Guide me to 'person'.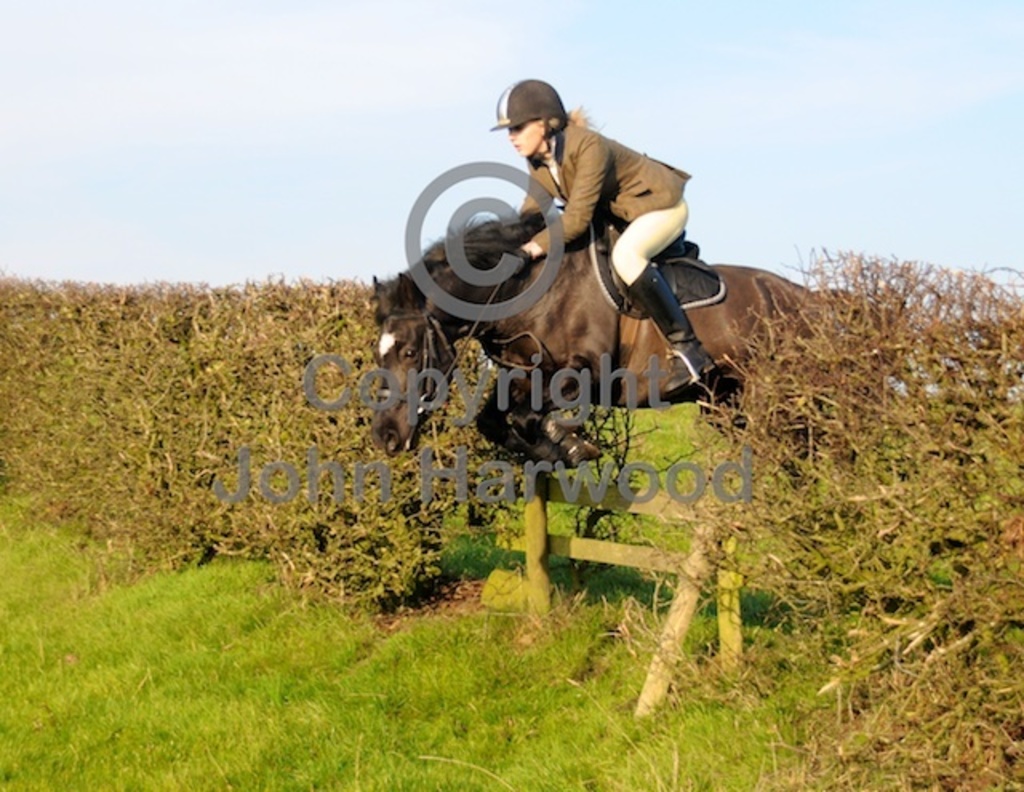
Guidance: 486,75,730,406.
